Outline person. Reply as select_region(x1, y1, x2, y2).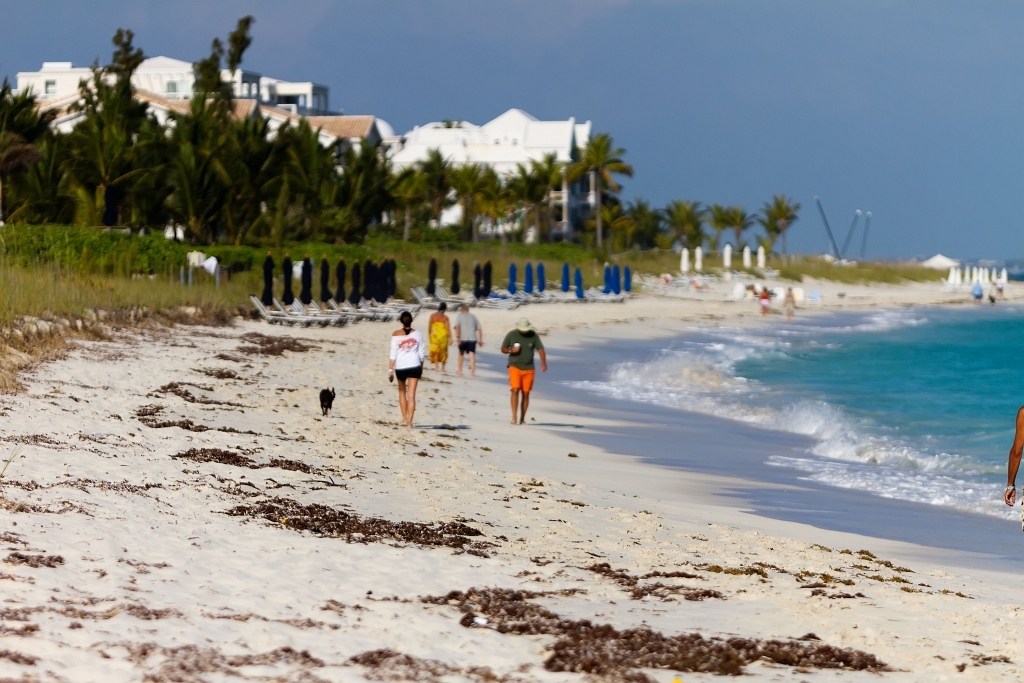
select_region(973, 276, 982, 302).
